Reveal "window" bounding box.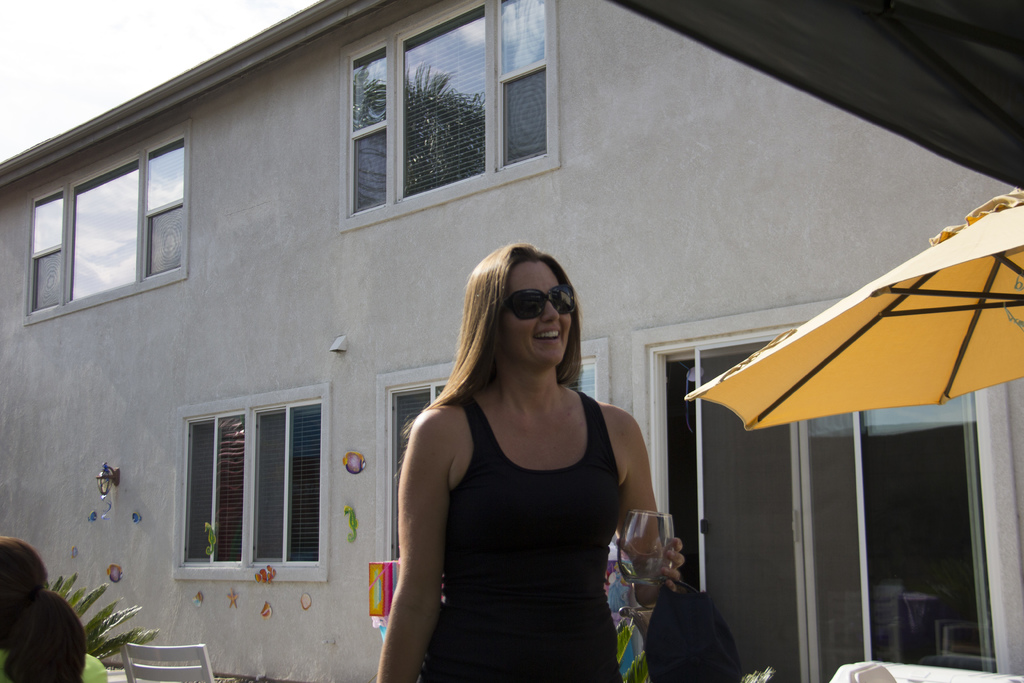
Revealed: crop(630, 293, 1023, 682).
